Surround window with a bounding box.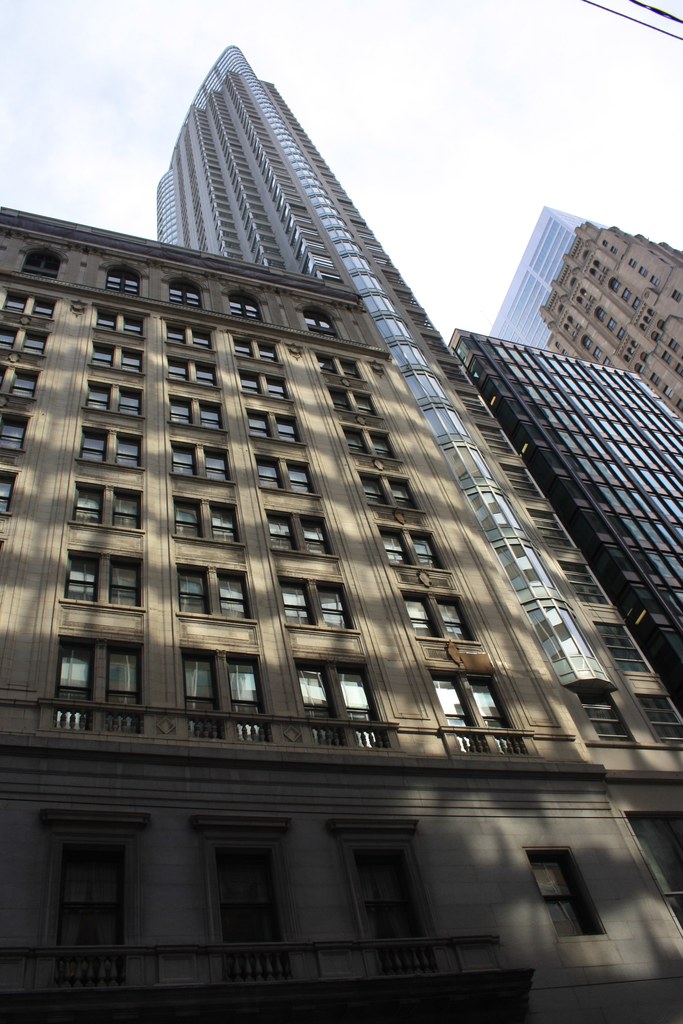
crop(393, 533, 442, 566).
